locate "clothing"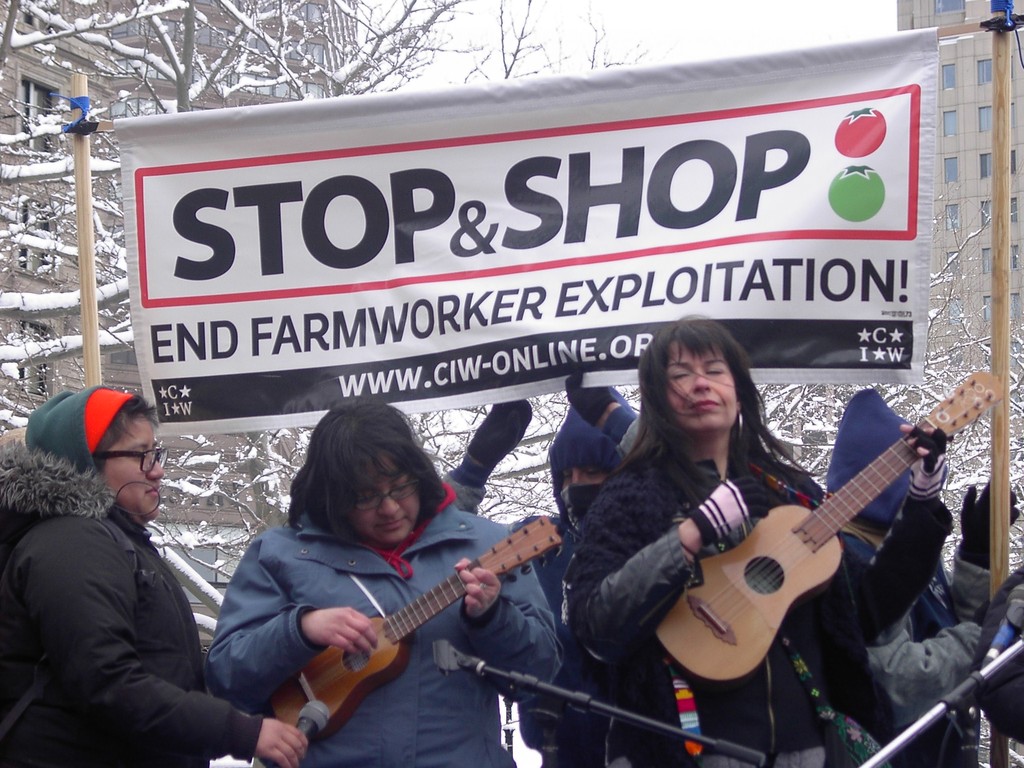
208 479 568 767
